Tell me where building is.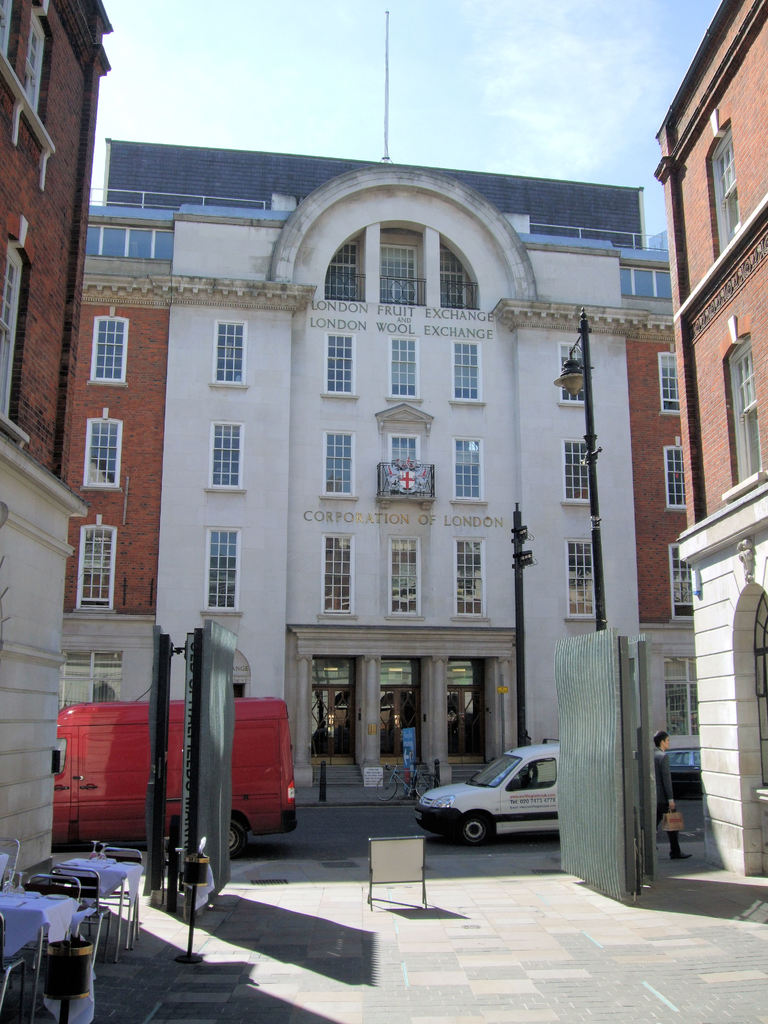
building is at bbox=[61, 132, 700, 804].
